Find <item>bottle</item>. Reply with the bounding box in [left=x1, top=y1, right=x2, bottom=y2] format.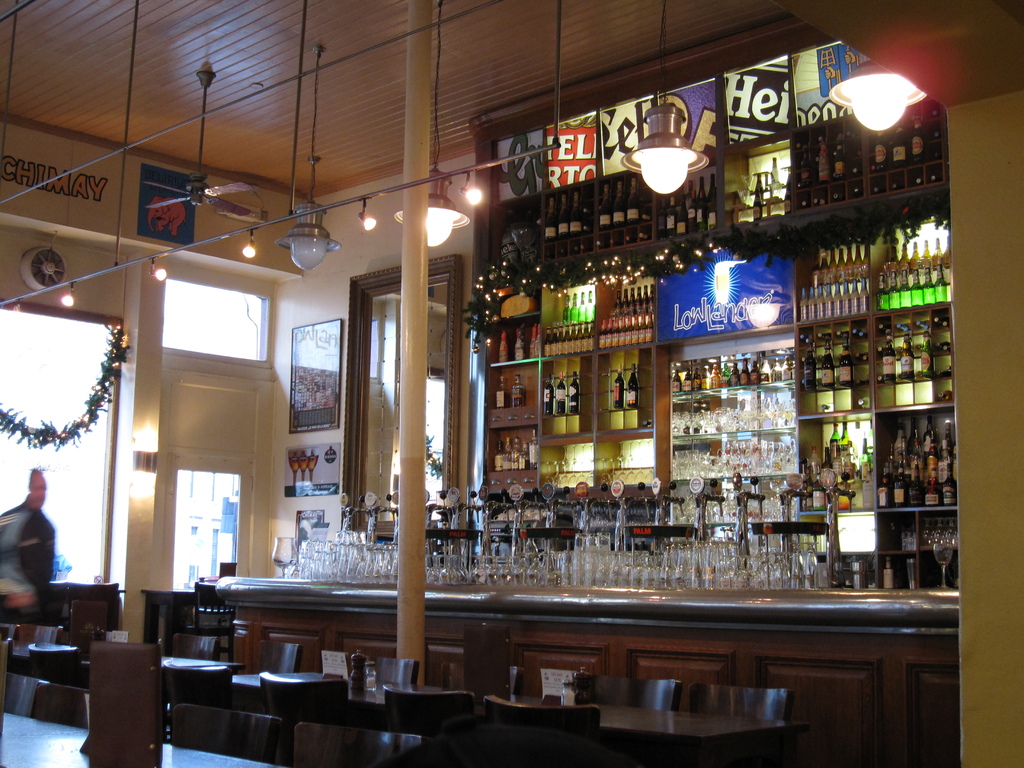
[left=692, top=366, right=702, bottom=388].
